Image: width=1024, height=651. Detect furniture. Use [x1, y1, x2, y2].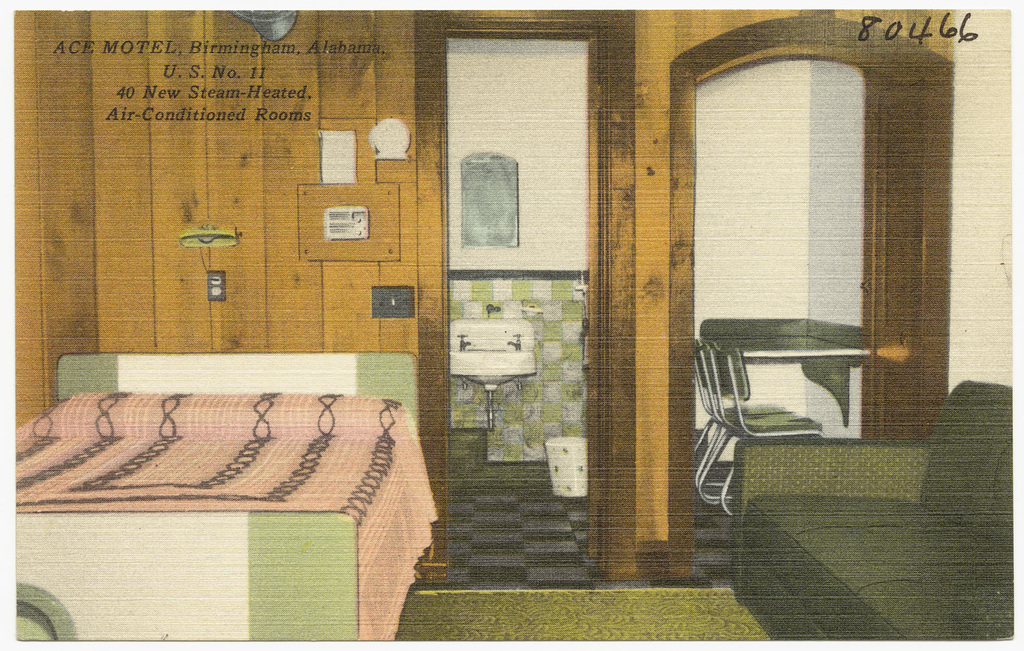
[693, 312, 866, 514].
